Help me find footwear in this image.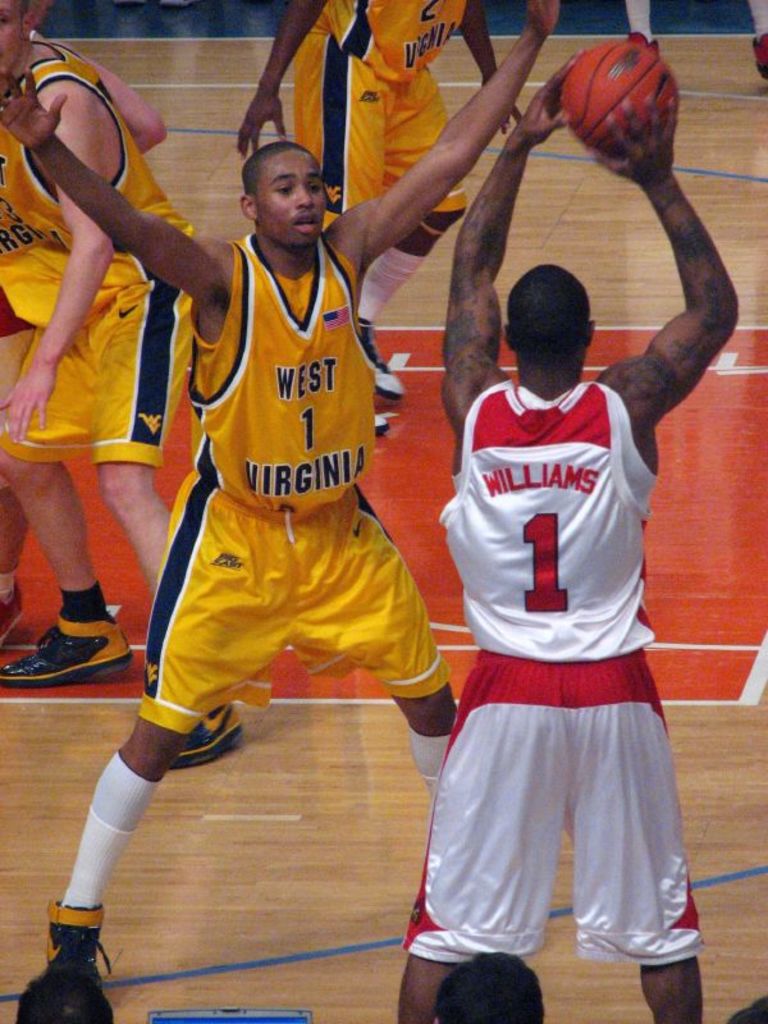
Found it: bbox=[0, 580, 18, 641].
